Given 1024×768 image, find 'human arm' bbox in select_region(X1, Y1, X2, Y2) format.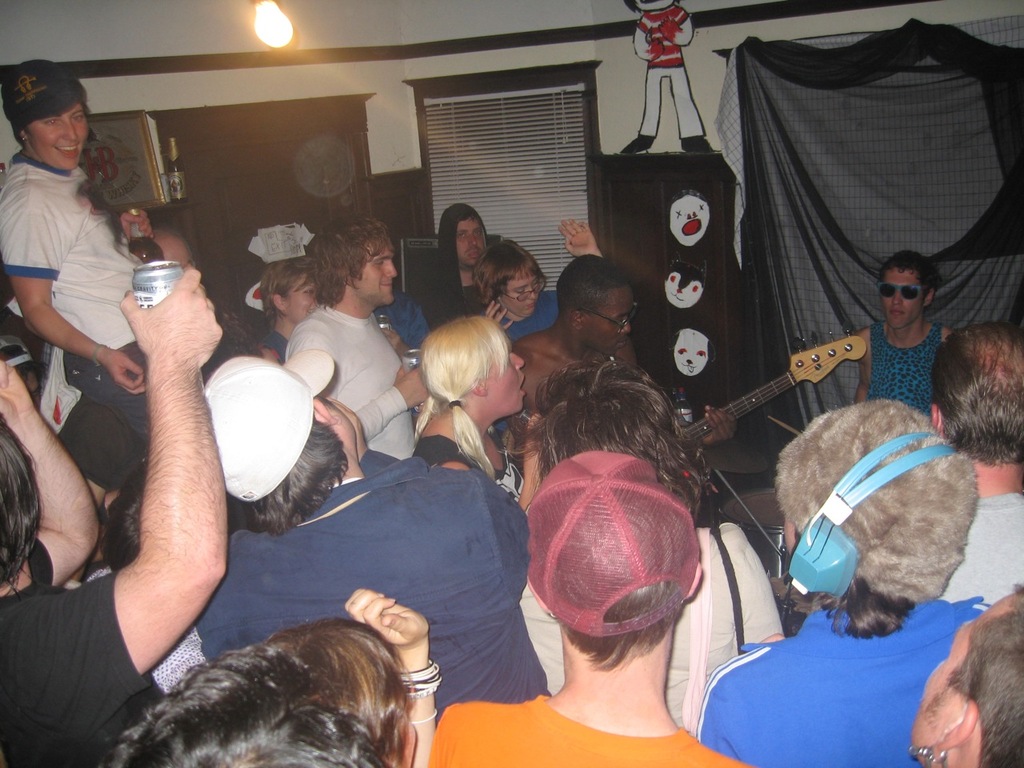
select_region(282, 330, 432, 442).
